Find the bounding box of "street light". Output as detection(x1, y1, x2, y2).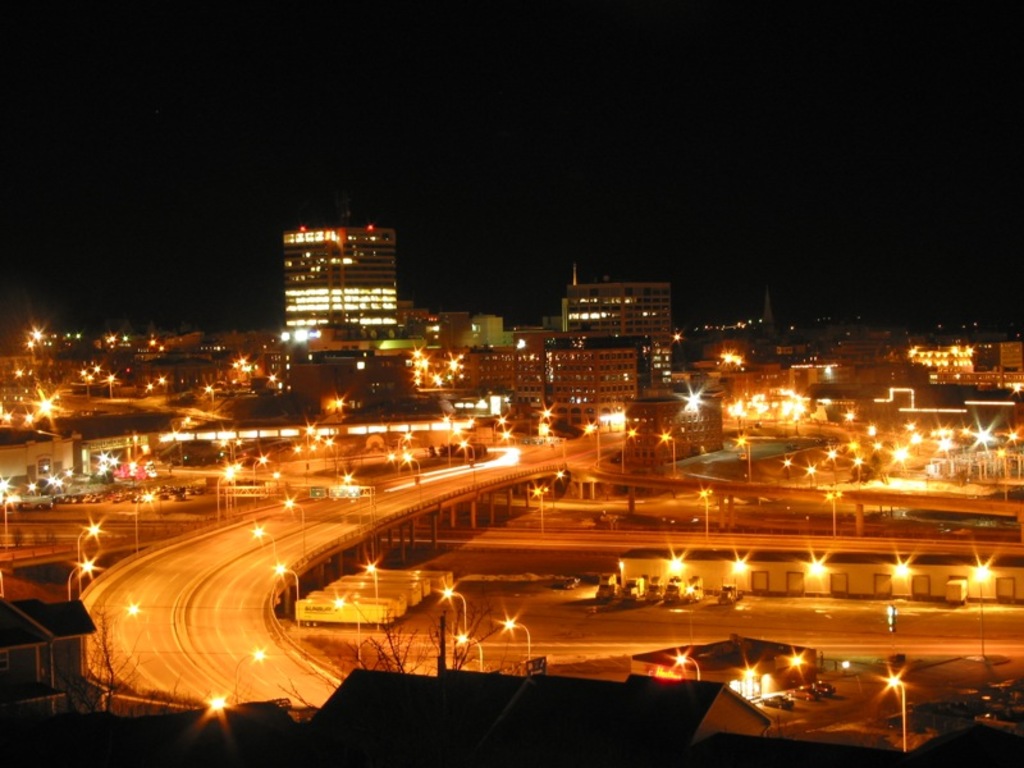
detection(212, 465, 232, 526).
